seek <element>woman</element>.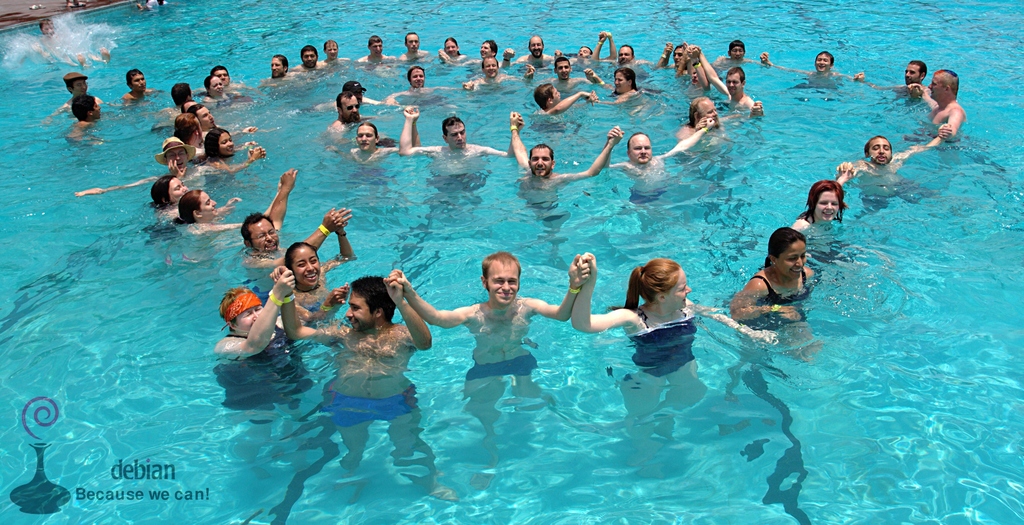
l=197, t=127, r=271, b=175.
